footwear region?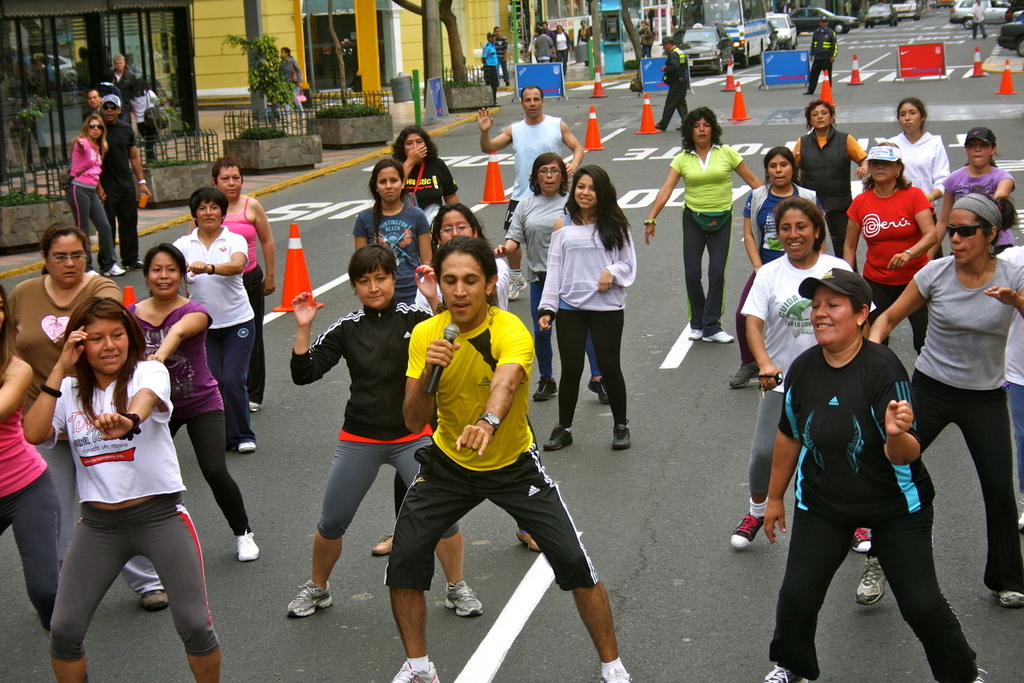
[728,359,758,388]
